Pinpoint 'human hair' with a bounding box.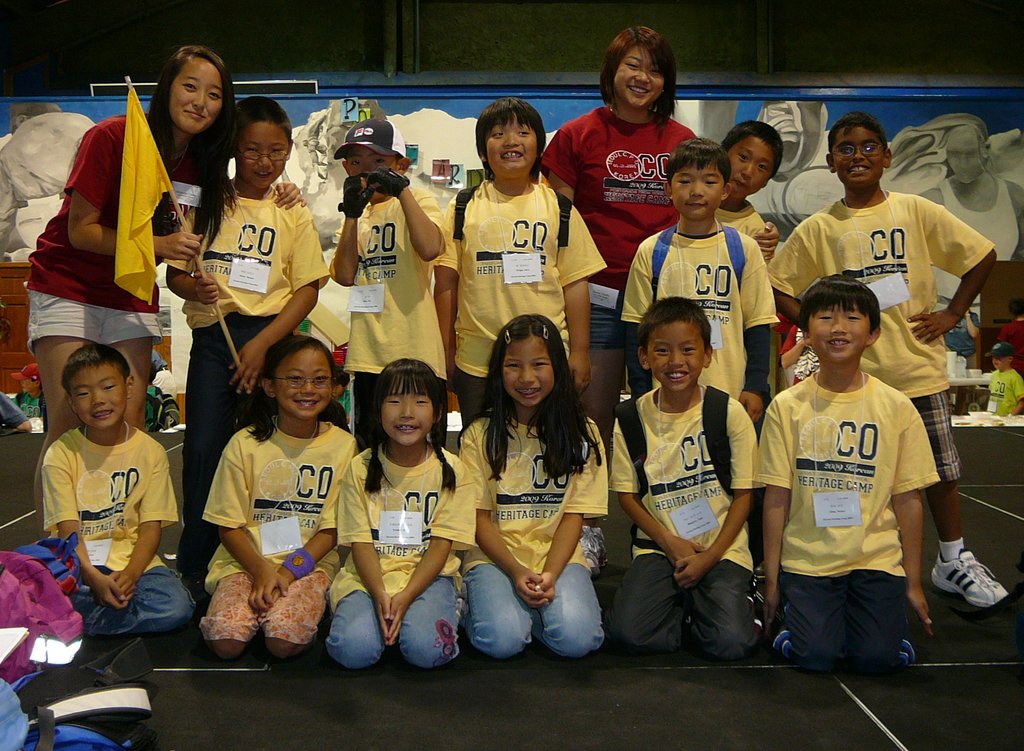
box=[478, 314, 598, 481].
